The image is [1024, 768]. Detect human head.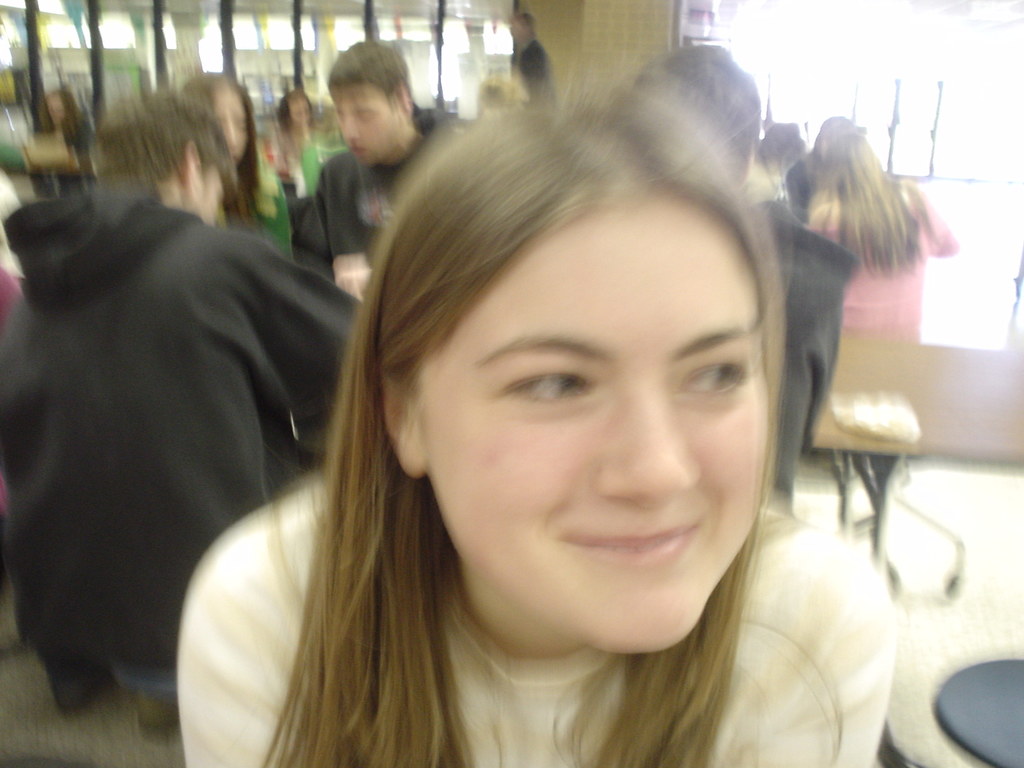
Detection: locate(751, 116, 801, 173).
